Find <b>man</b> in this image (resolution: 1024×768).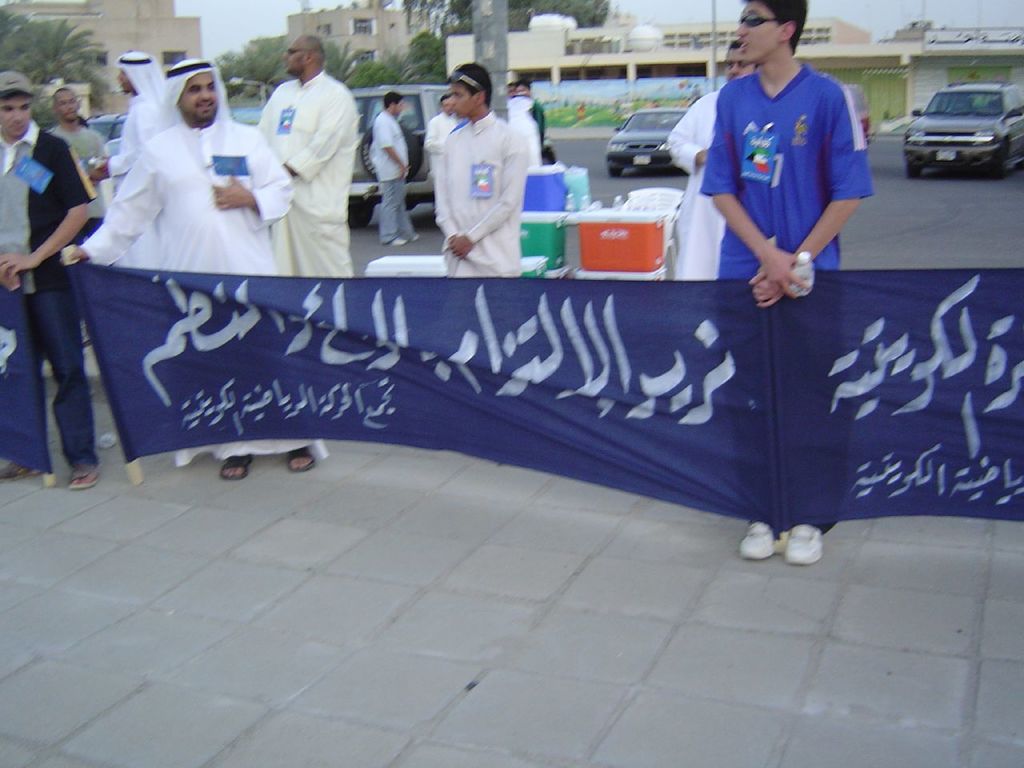
(508, 80, 516, 98).
